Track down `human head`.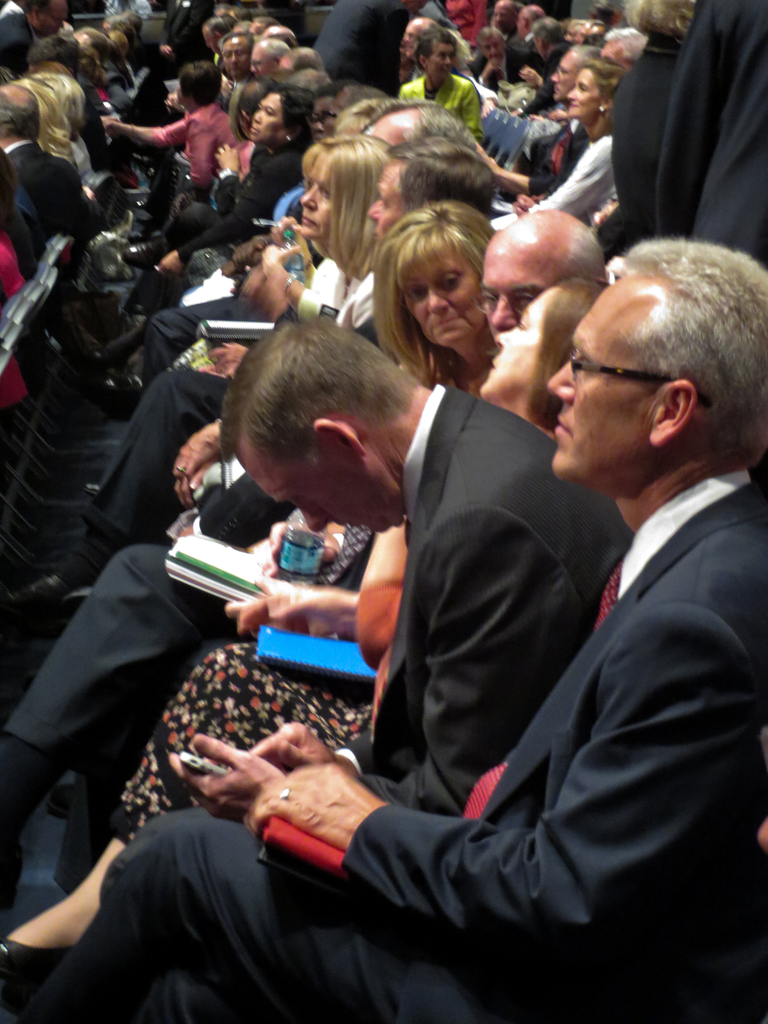
Tracked to (205, 319, 436, 523).
